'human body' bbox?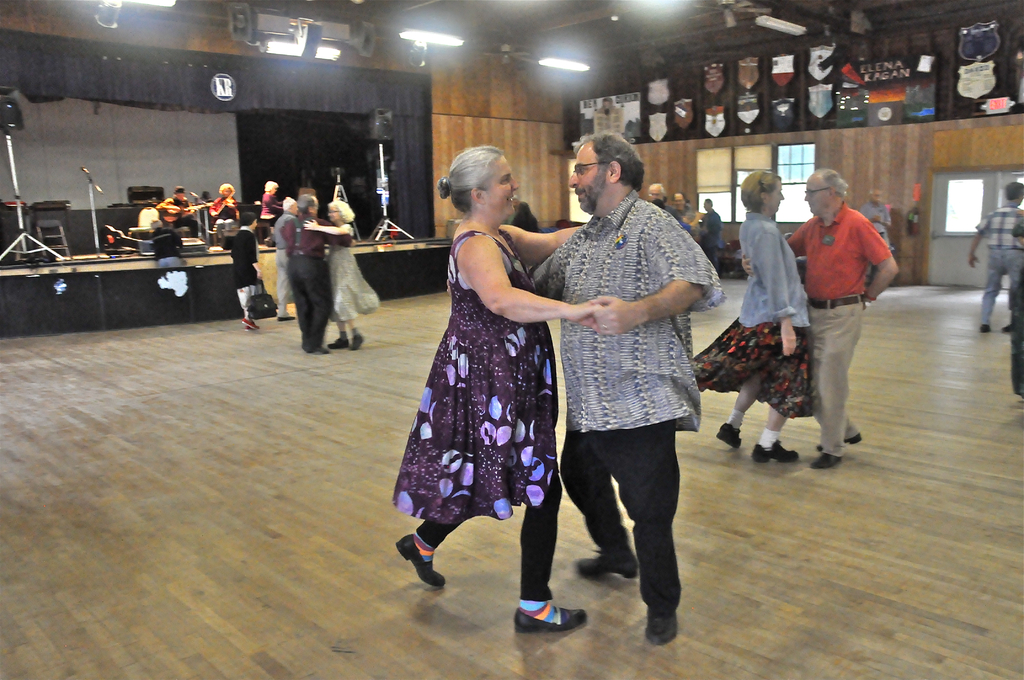
[967, 200, 1023, 336]
